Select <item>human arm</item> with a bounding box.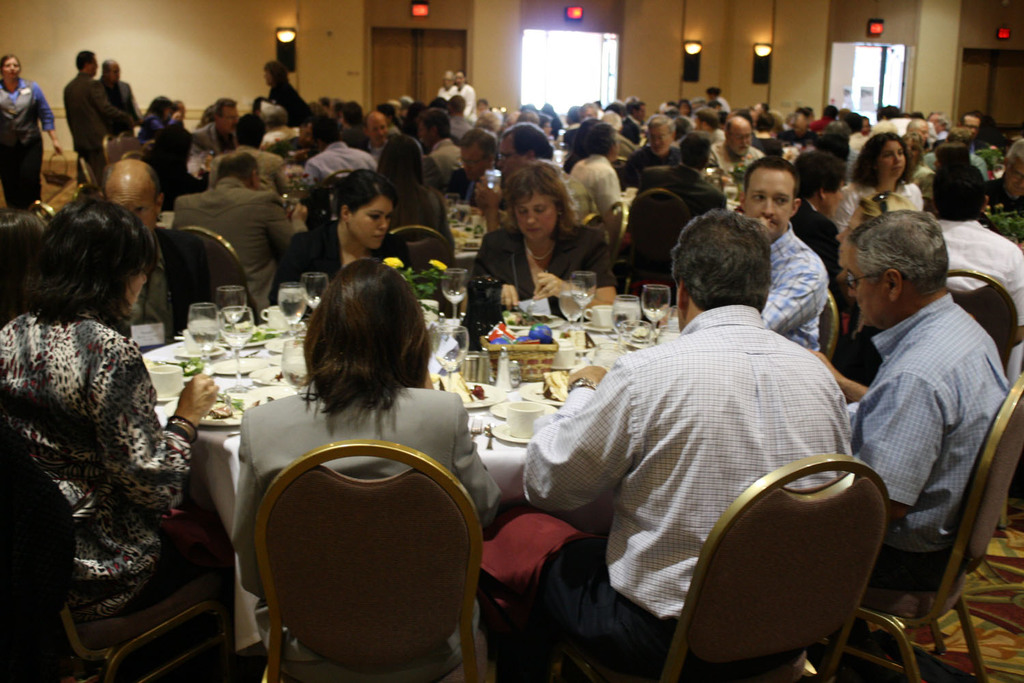
{"left": 758, "top": 250, "right": 829, "bottom": 329}.
